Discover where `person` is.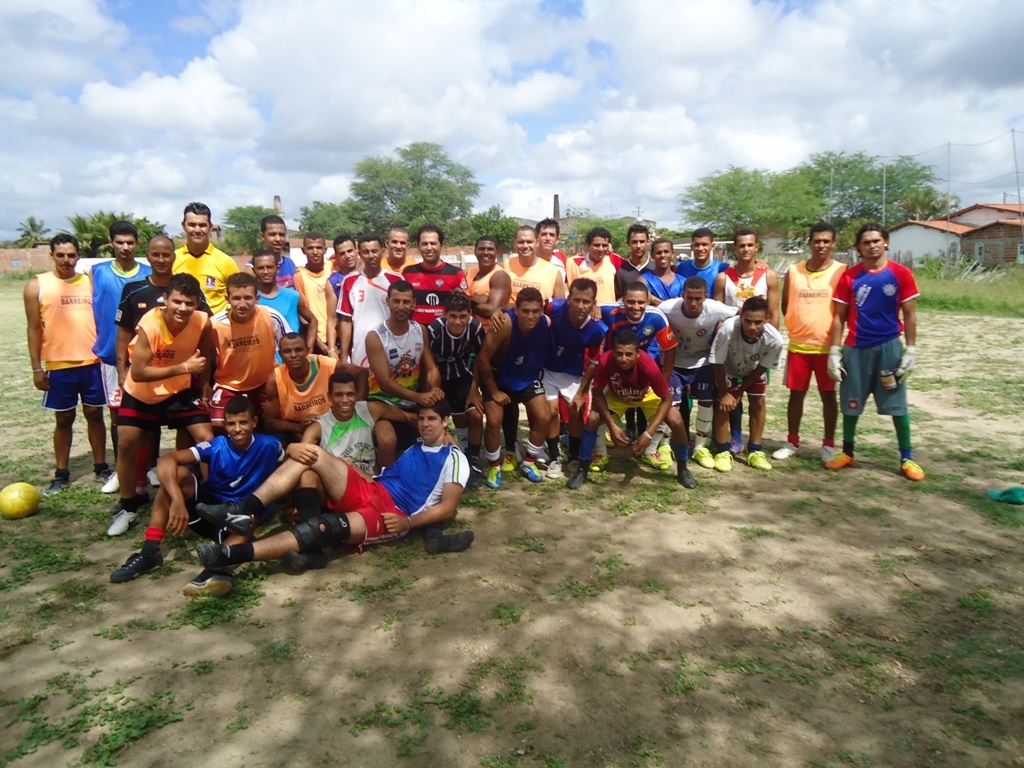
Discovered at crop(113, 402, 284, 594).
